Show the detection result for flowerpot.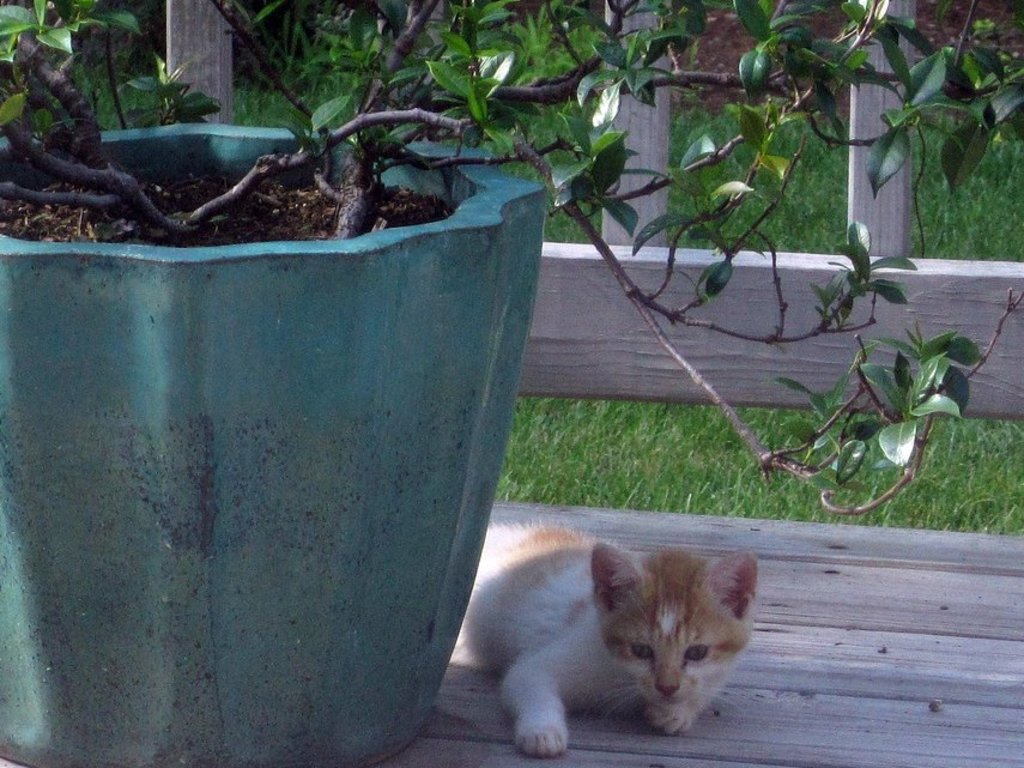
locate(38, 80, 611, 746).
